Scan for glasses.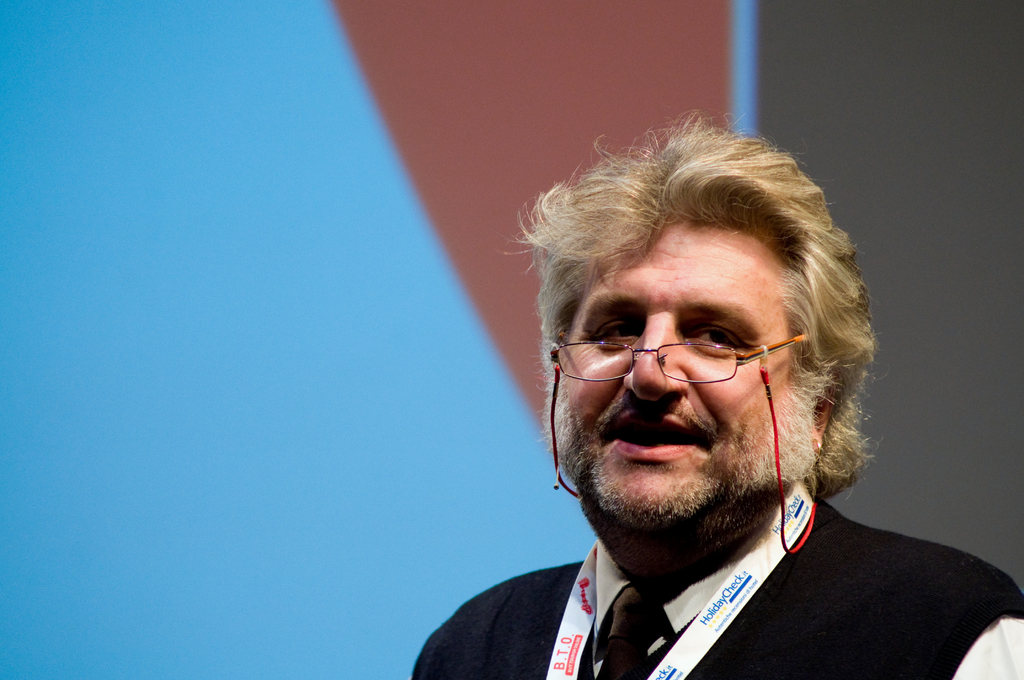
Scan result: <bbox>551, 334, 808, 384</bbox>.
